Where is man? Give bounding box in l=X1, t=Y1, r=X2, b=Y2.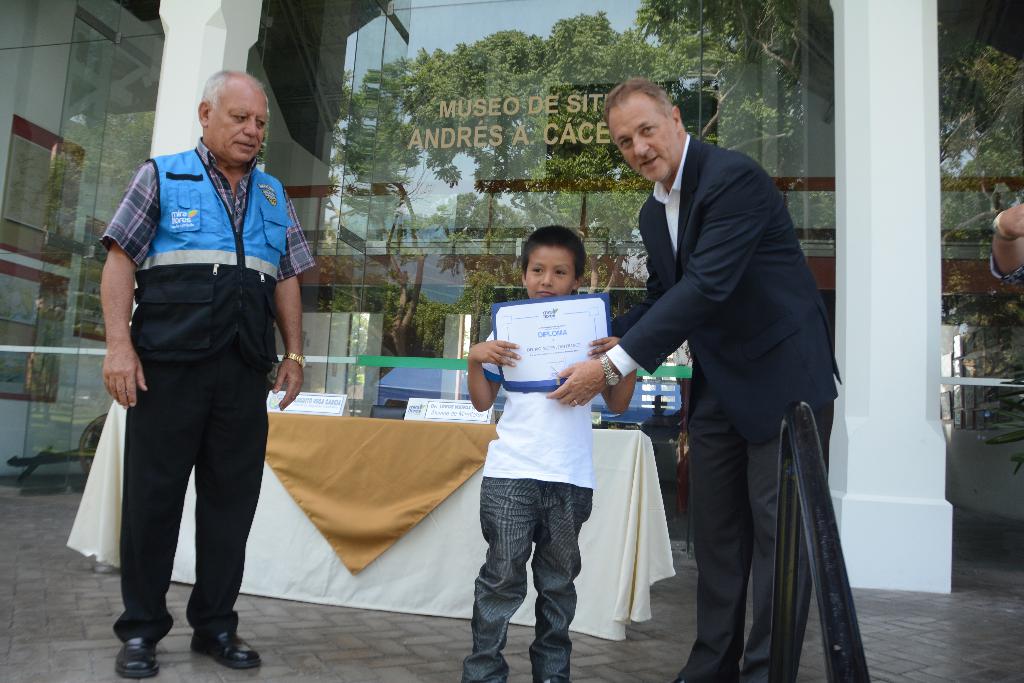
l=101, t=68, r=314, b=682.
